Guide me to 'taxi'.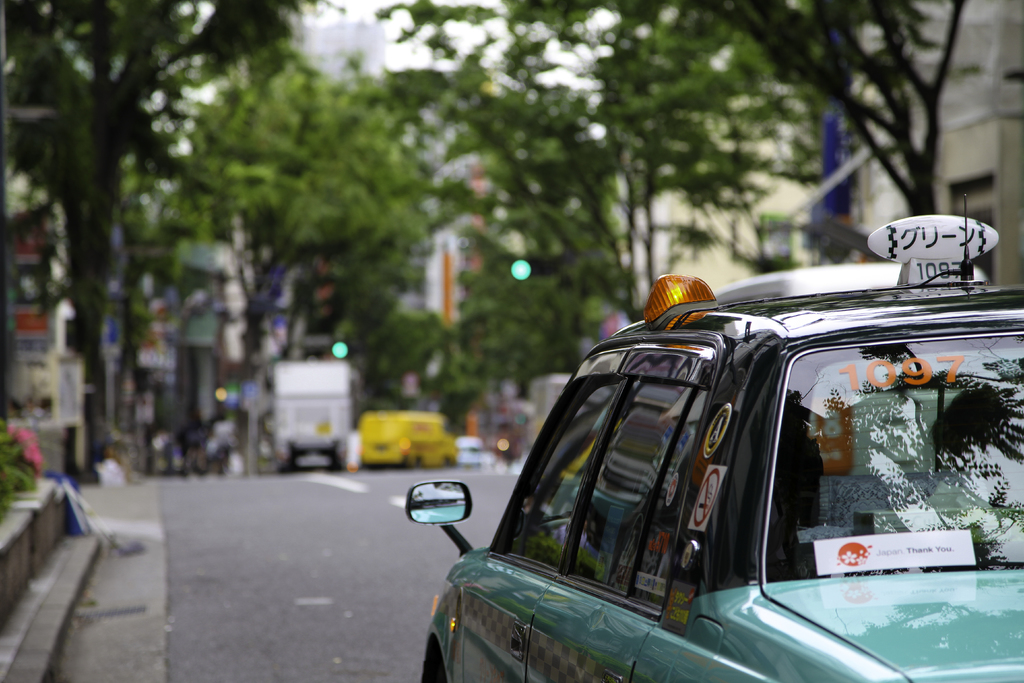
Guidance: select_region(359, 409, 463, 470).
